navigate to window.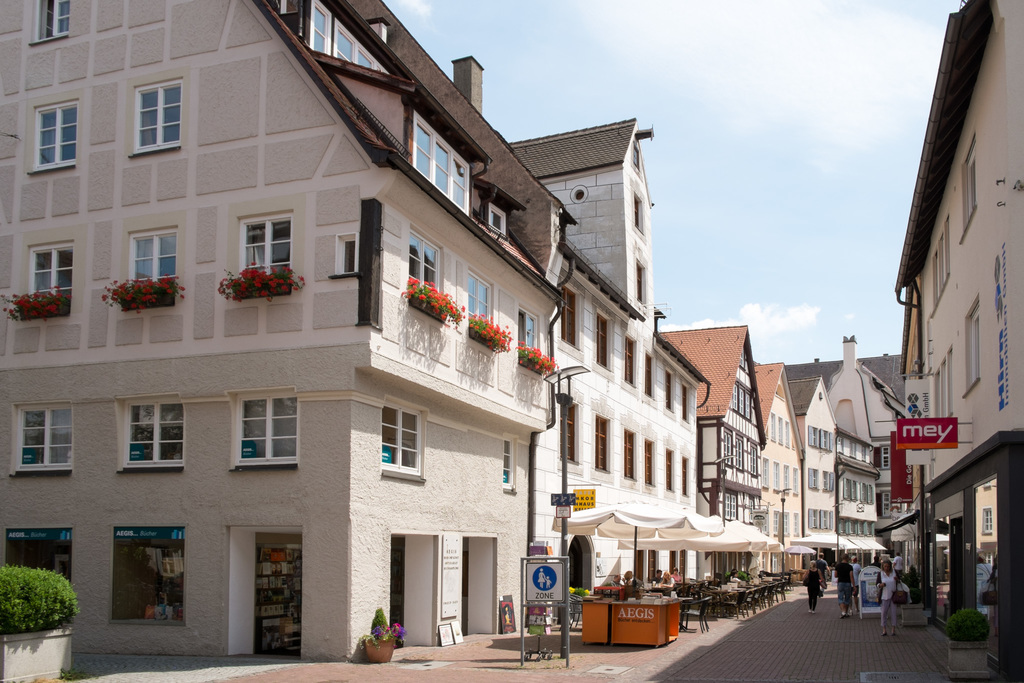
Navigation target: box(15, 398, 74, 470).
